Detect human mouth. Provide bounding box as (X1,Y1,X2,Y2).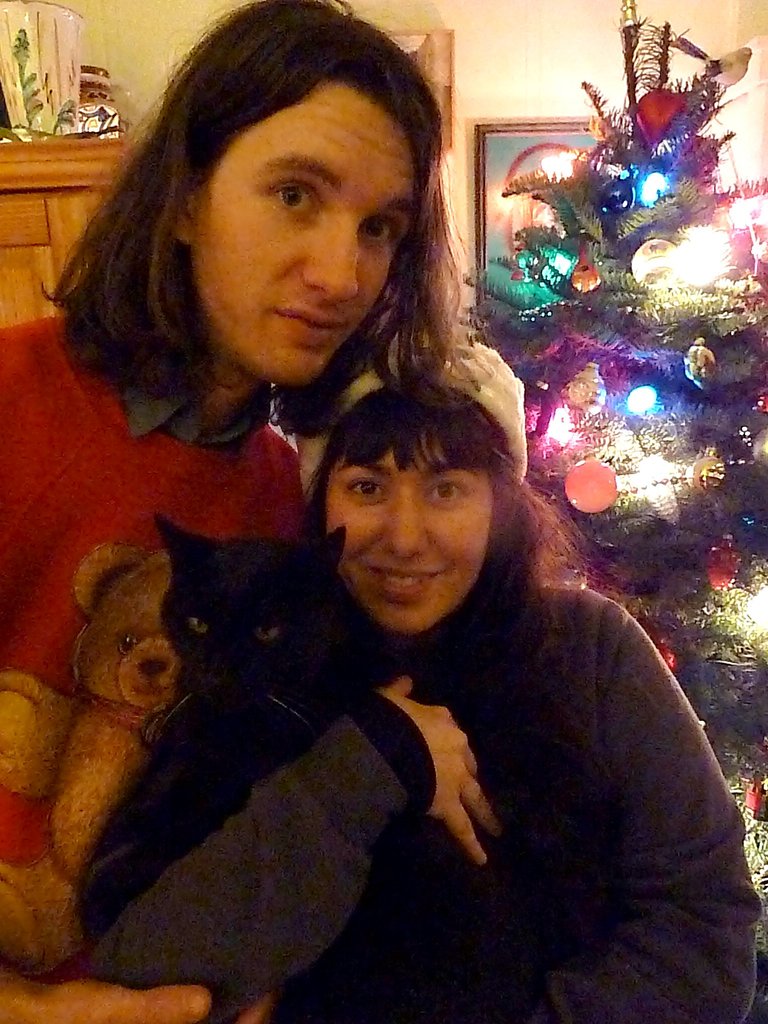
(374,560,443,595).
